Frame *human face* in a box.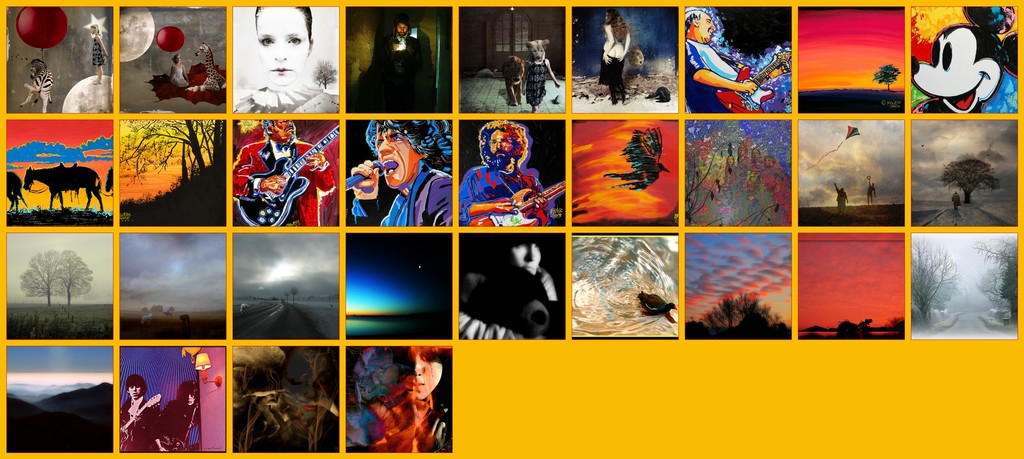
<box>396,24,406,38</box>.
